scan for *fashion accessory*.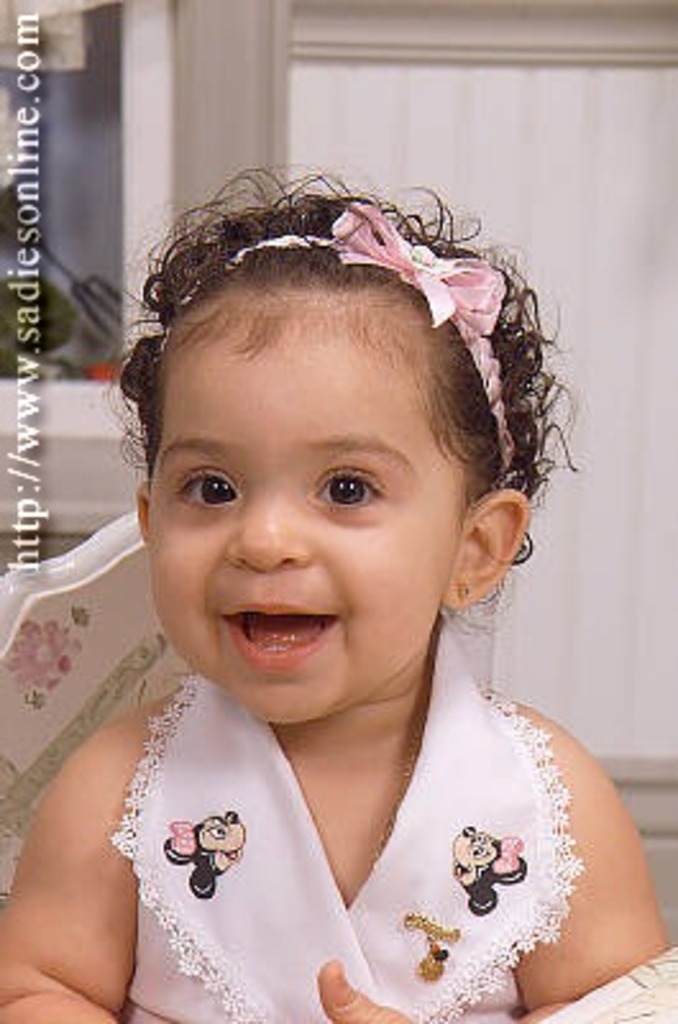
Scan result: crop(169, 819, 194, 855).
